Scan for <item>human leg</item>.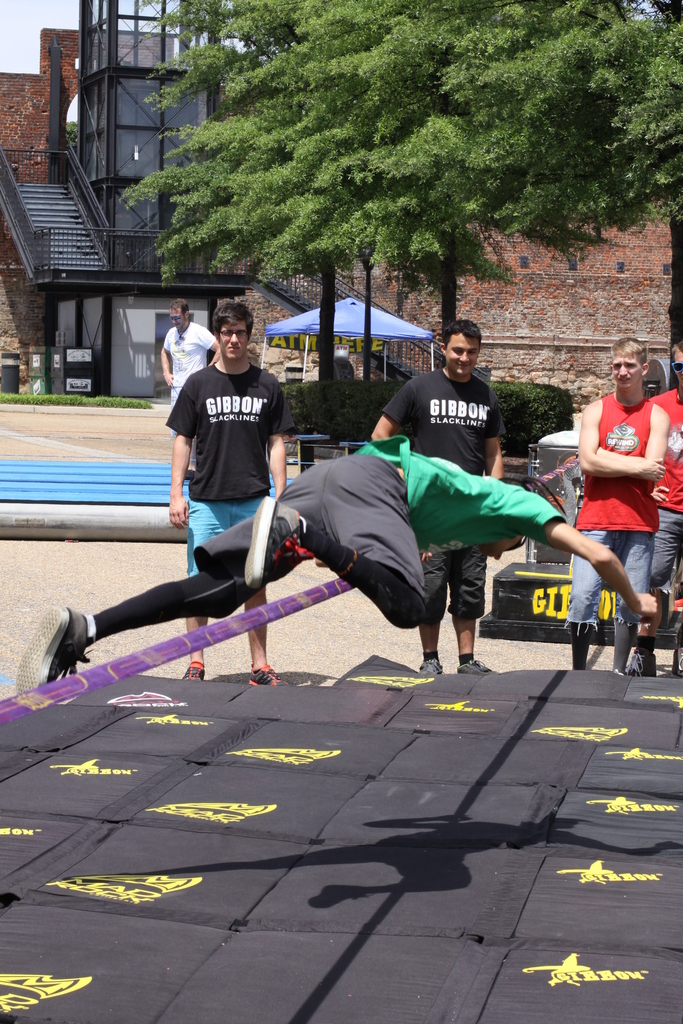
Scan result: {"left": 17, "top": 463, "right": 313, "bottom": 691}.
